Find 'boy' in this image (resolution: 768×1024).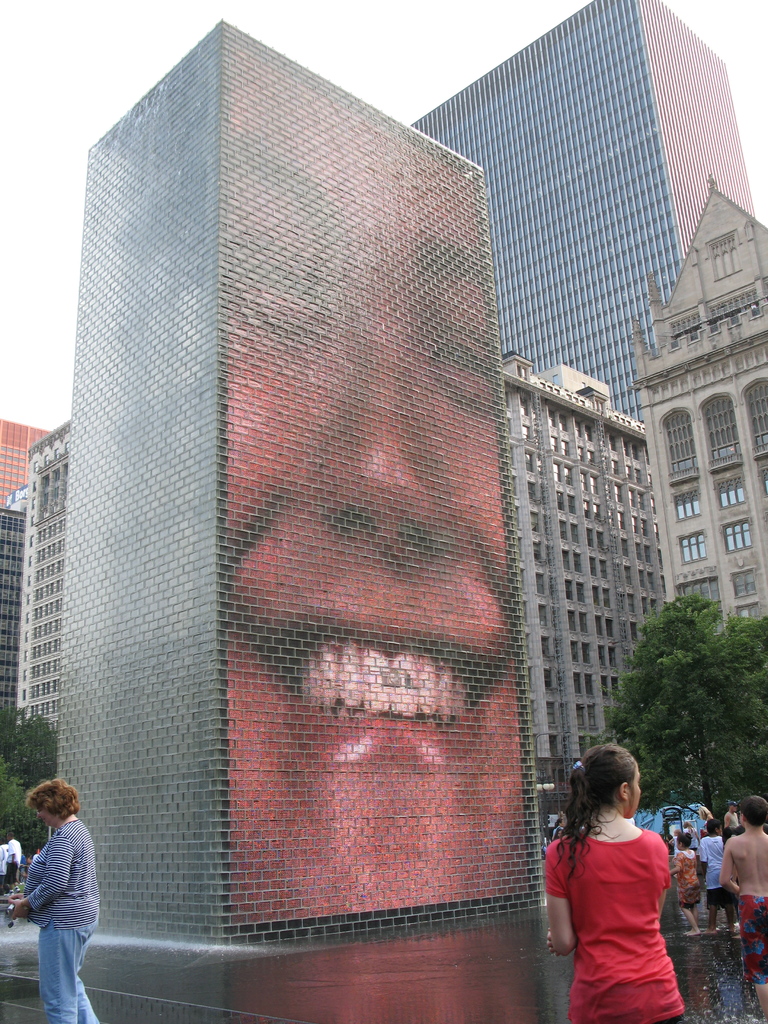
detection(699, 818, 737, 935).
